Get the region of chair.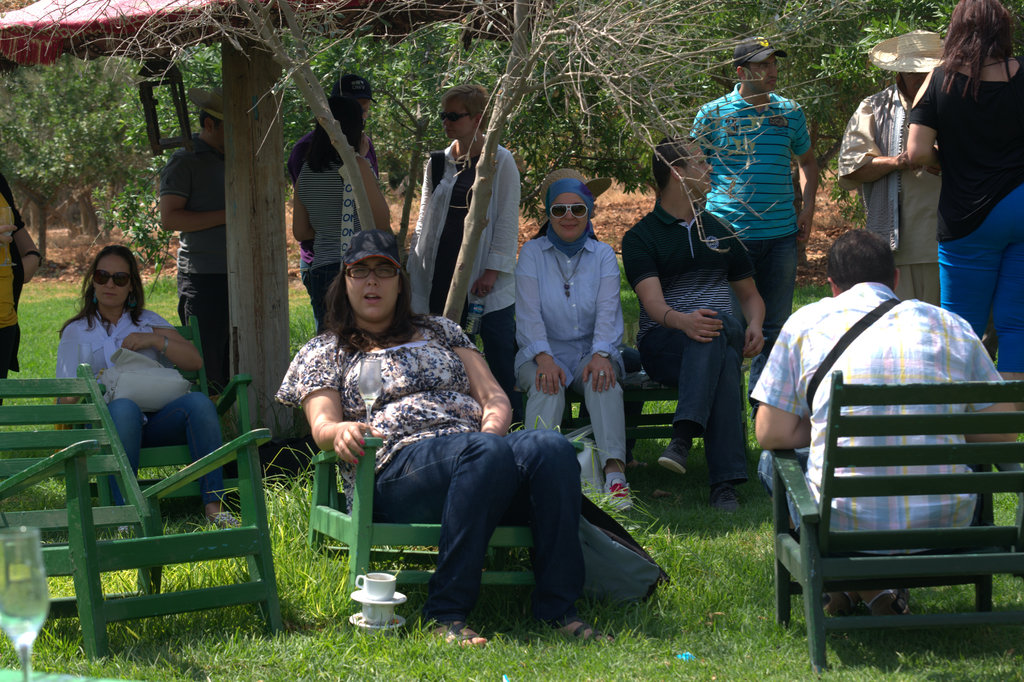
bbox=[309, 440, 585, 602].
